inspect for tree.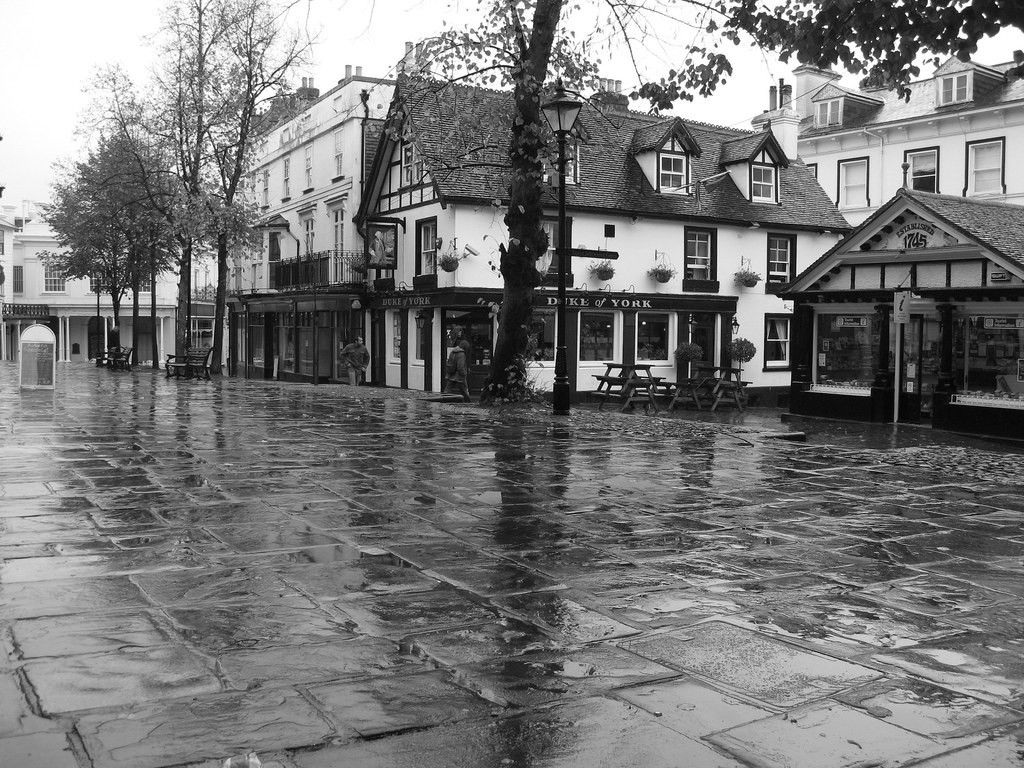
Inspection: region(329, 0, 708, 397).
